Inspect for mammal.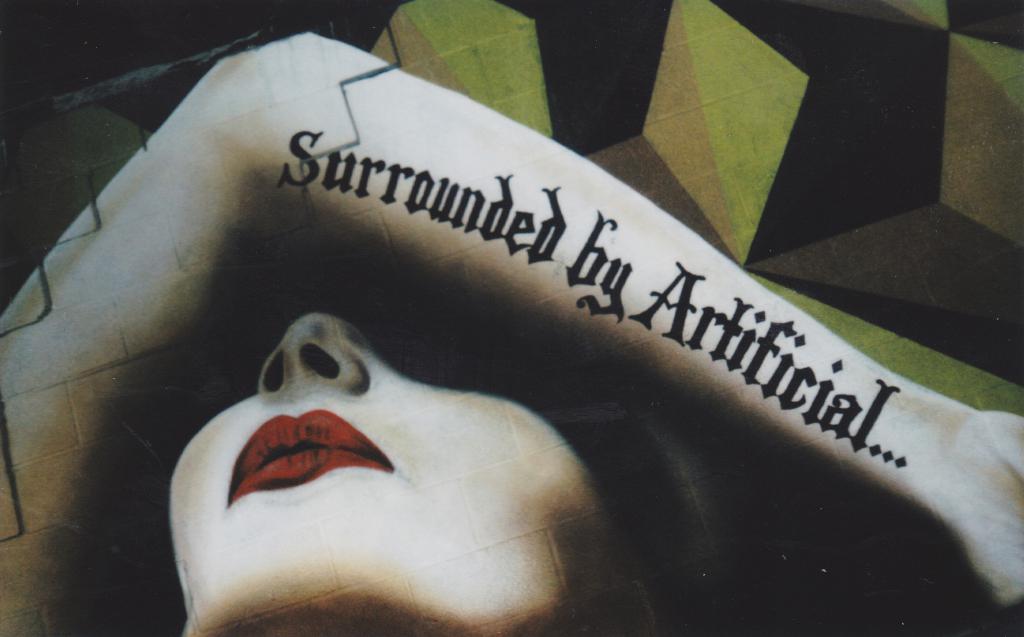
Inspection: [0,28,1023,636].
